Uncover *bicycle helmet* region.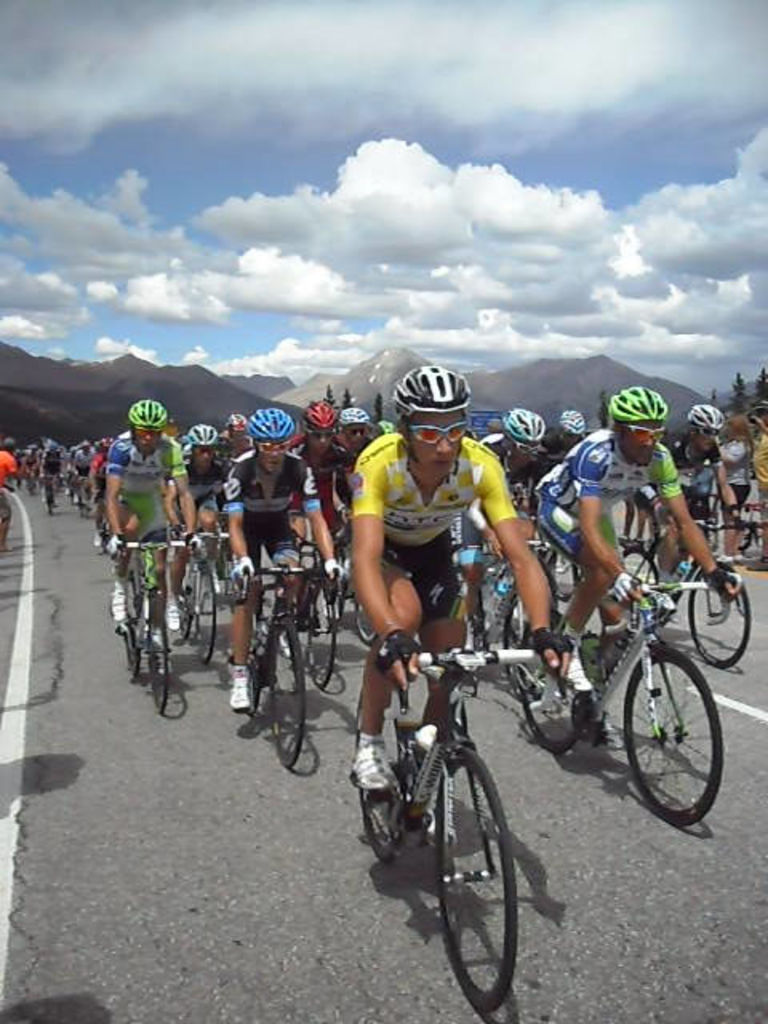
Uncovered: 245:403:293:440.
